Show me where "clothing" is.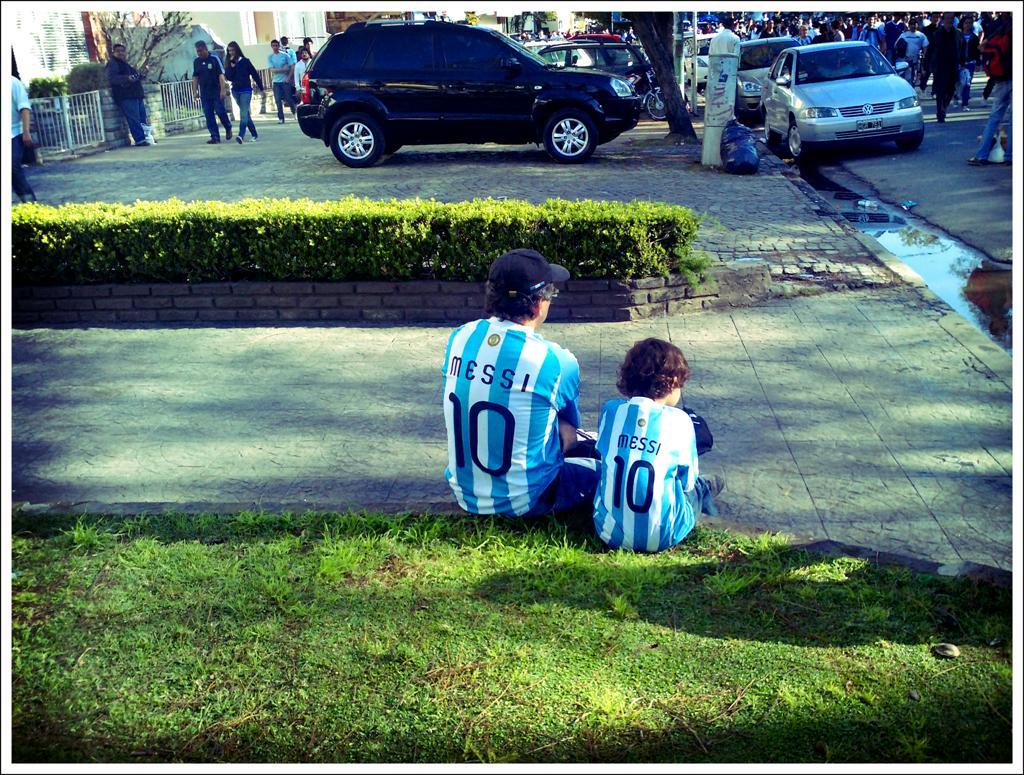
"clothing" is at region(4, 74, 34, 200).
